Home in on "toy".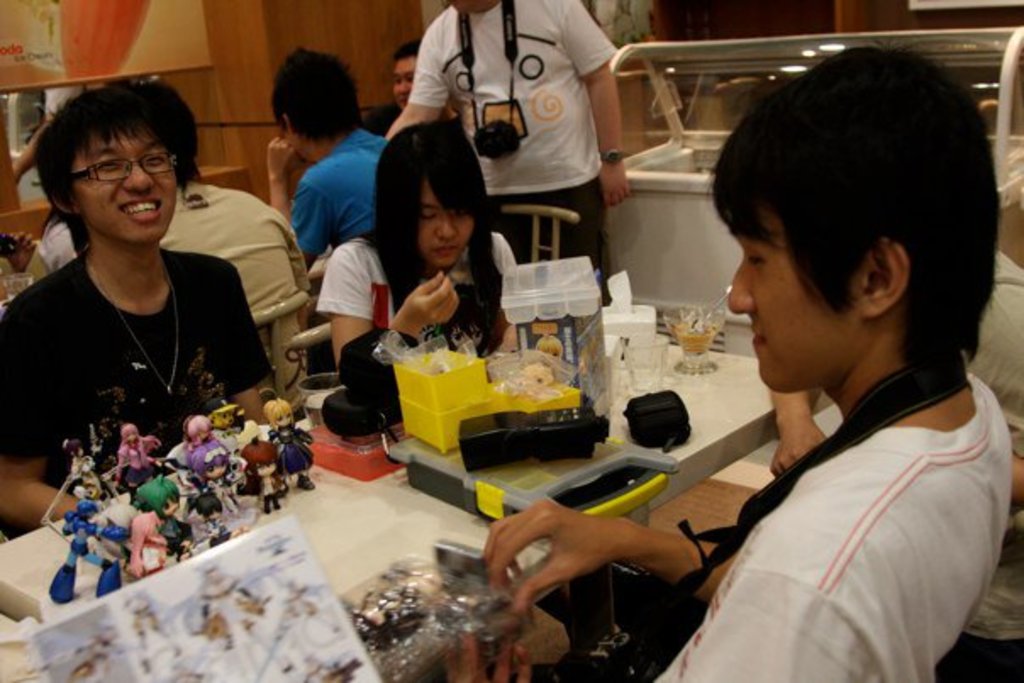
Homed in at left=131, top=475, right=197, bottom=556.
